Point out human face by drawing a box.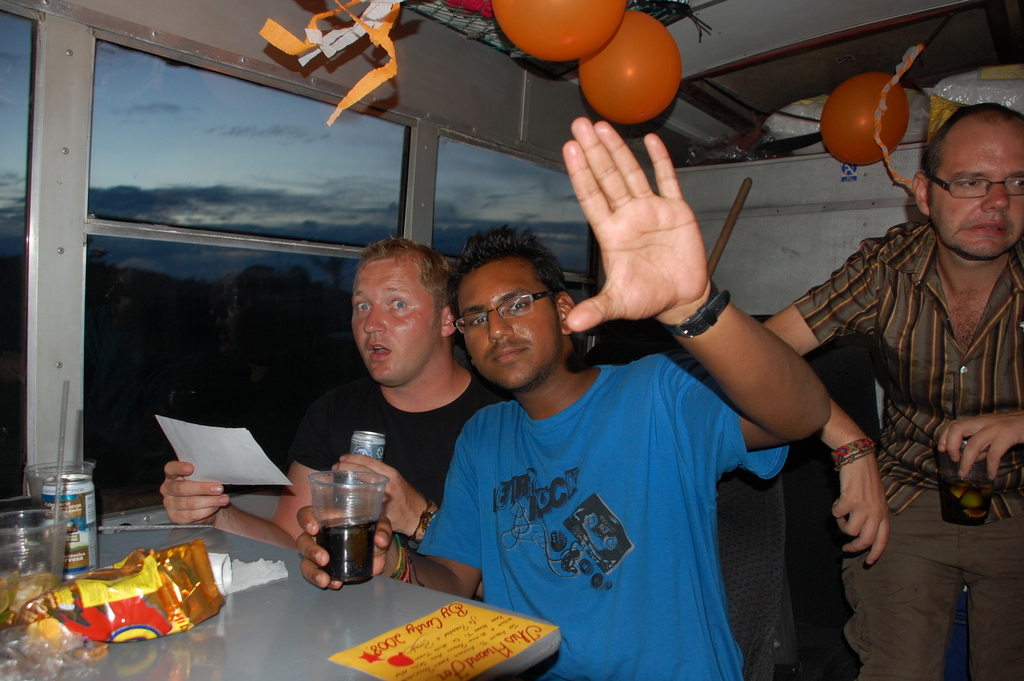
457/262/563/395.
